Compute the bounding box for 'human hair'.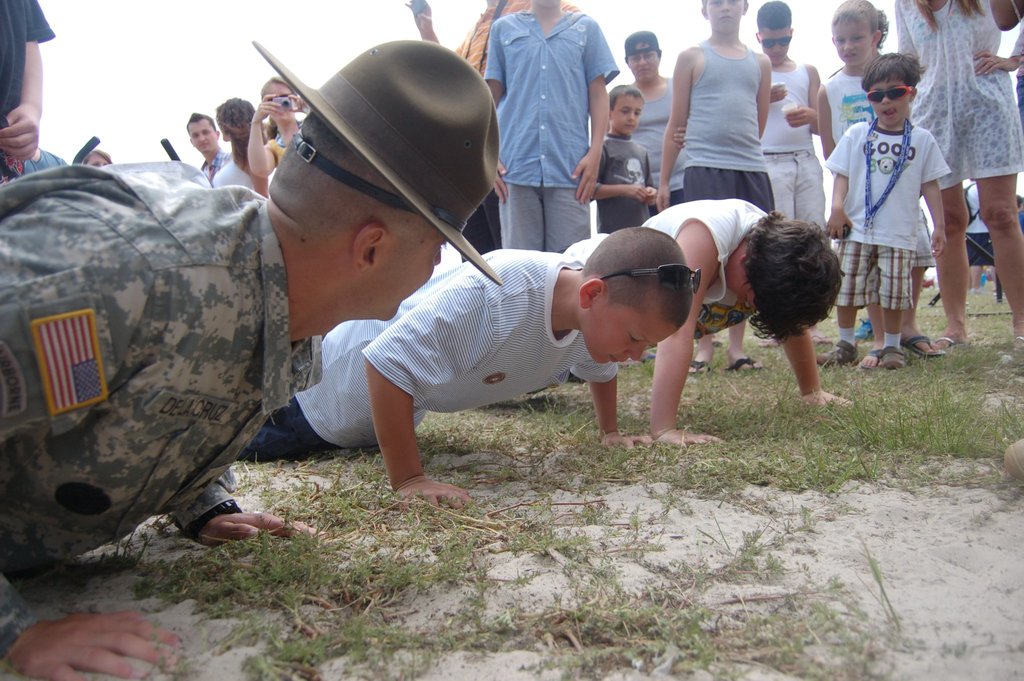
box(580, 223, 691, 337).
